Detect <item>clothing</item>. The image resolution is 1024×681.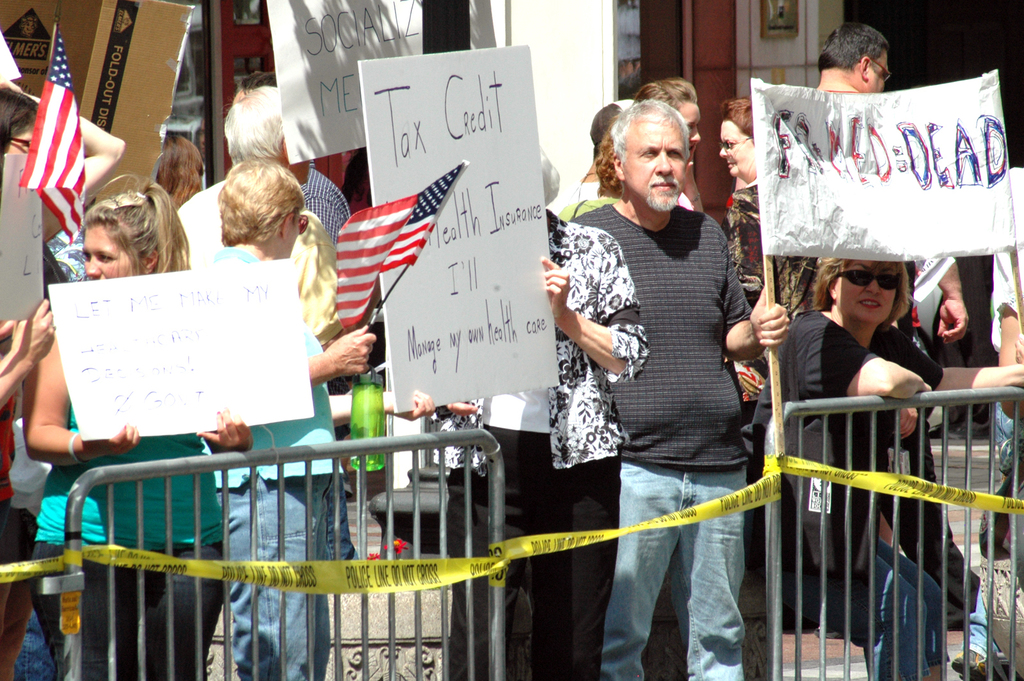
(420, 208, 649, 680).
